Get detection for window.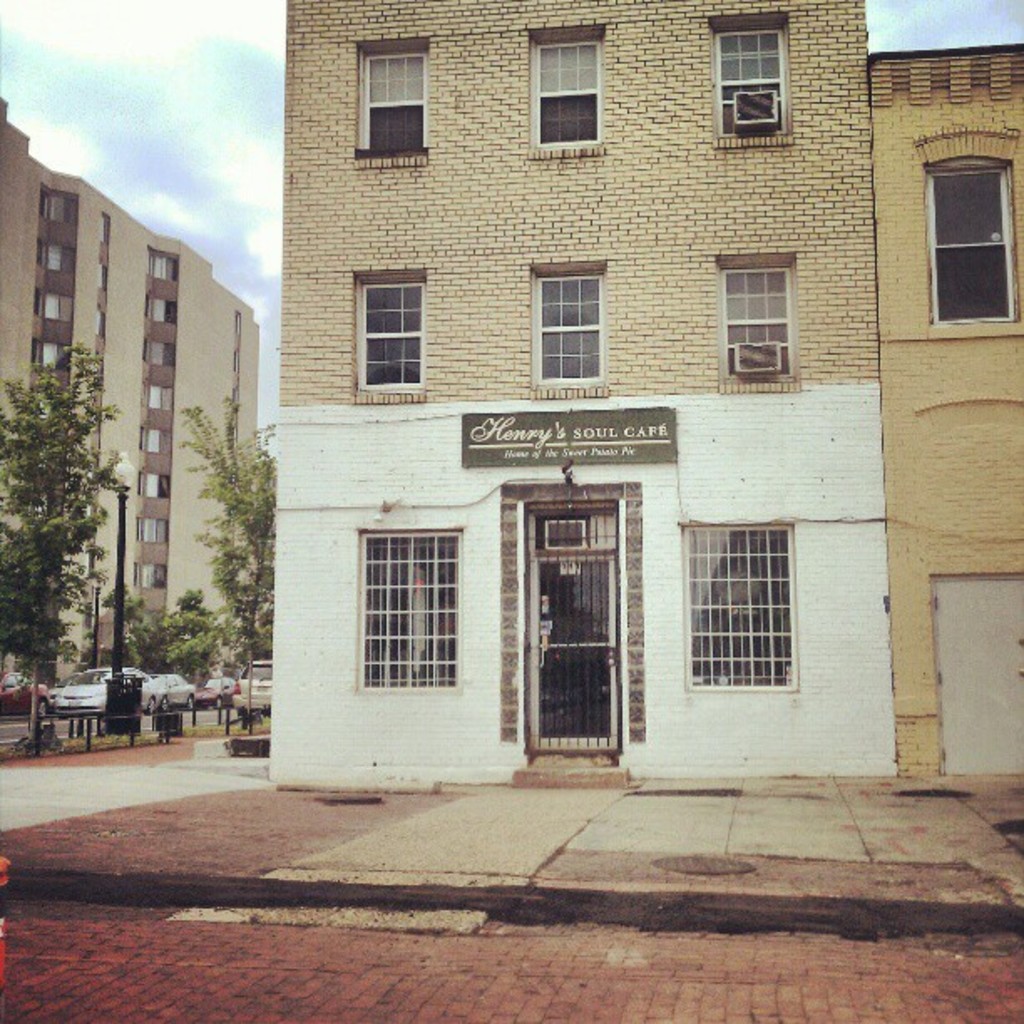
Detection: locate(537, 268, 602, 378).
